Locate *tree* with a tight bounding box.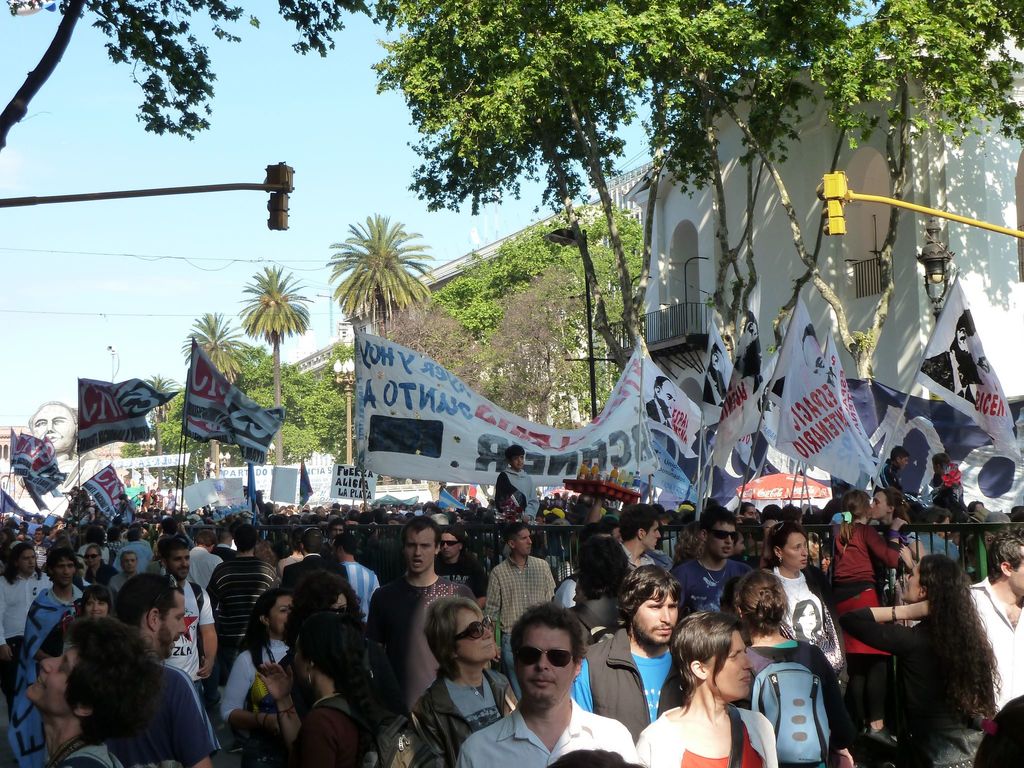
<box>370,0,778,361</box>.
